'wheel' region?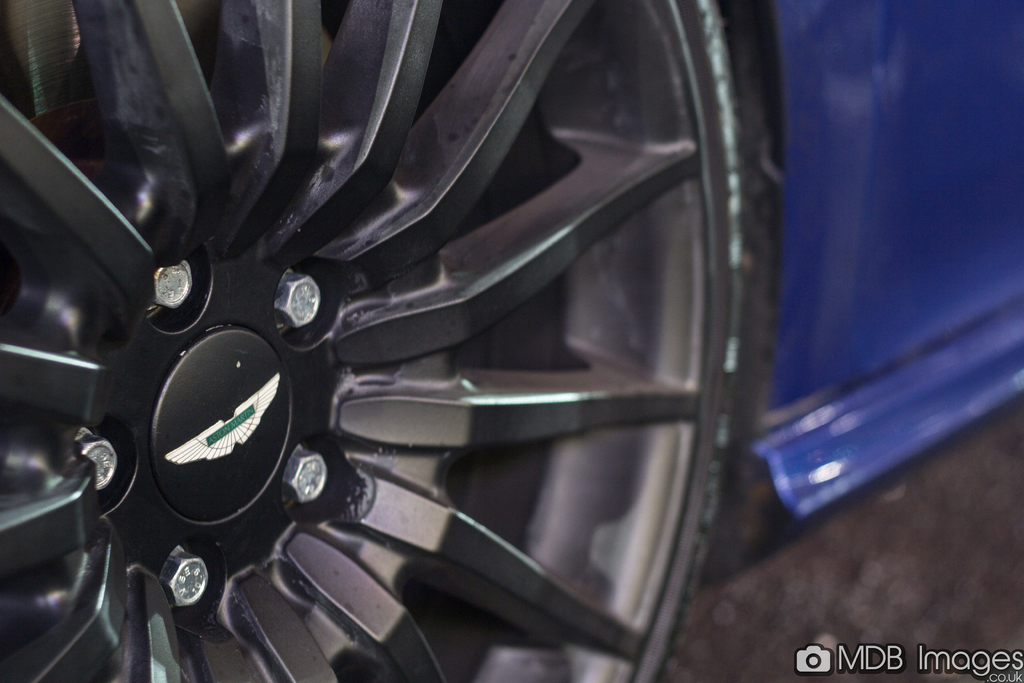
locate(0, 0, 765, 682)
